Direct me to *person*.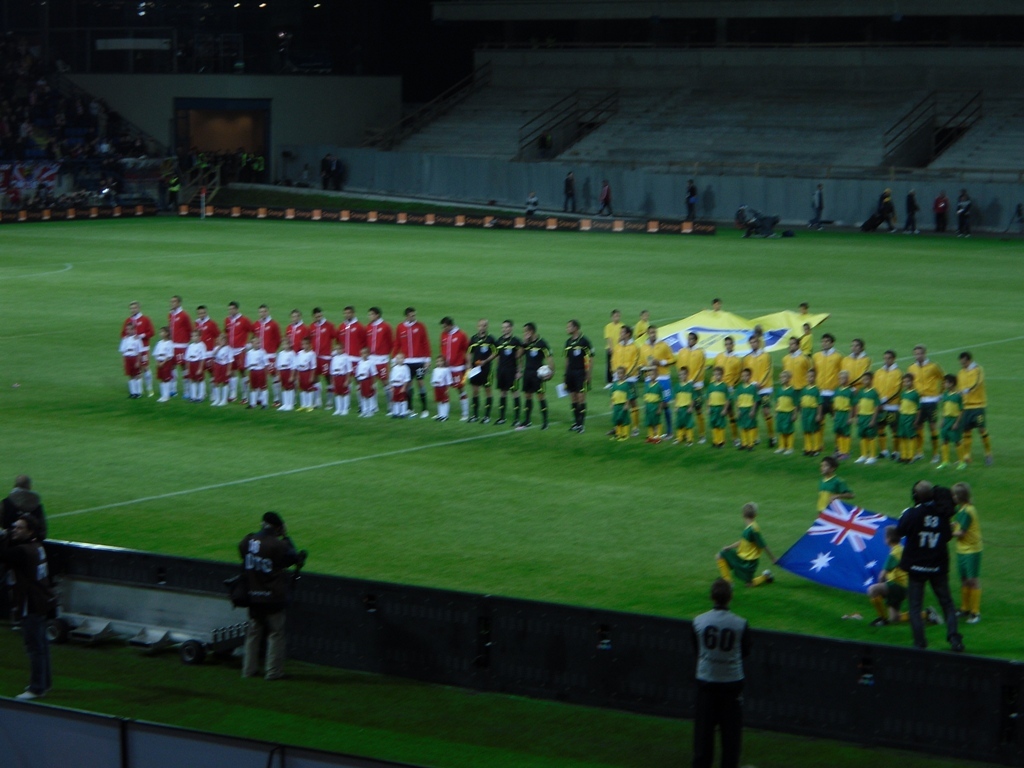
Direction: x1=954 y1=349 x2=995 y2=461.
